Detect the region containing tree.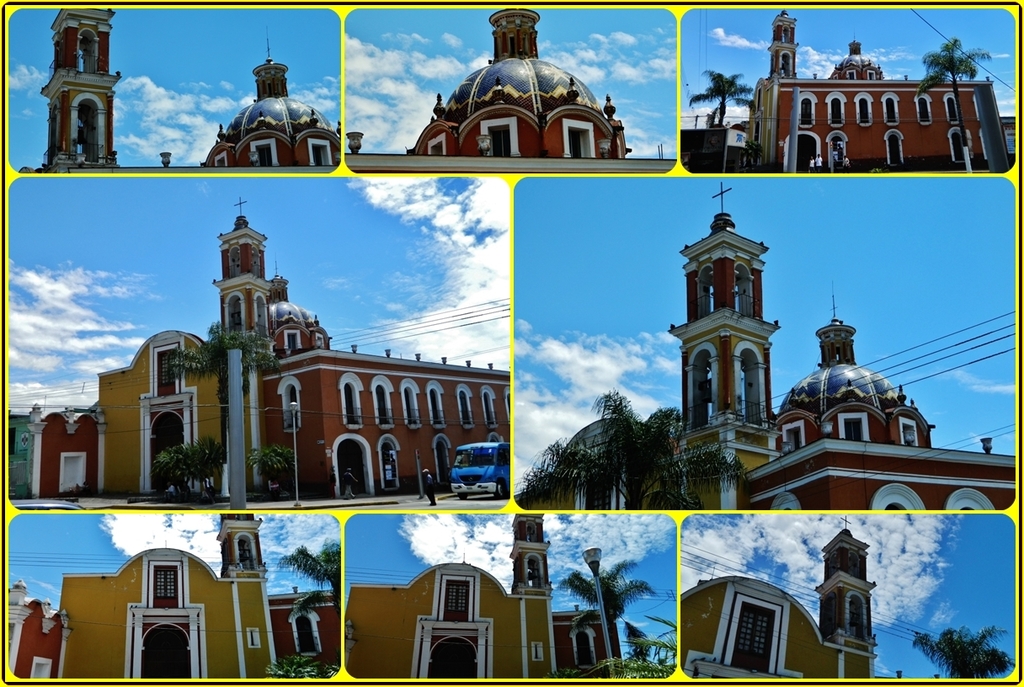
detection(165, 333, 281, 454).
